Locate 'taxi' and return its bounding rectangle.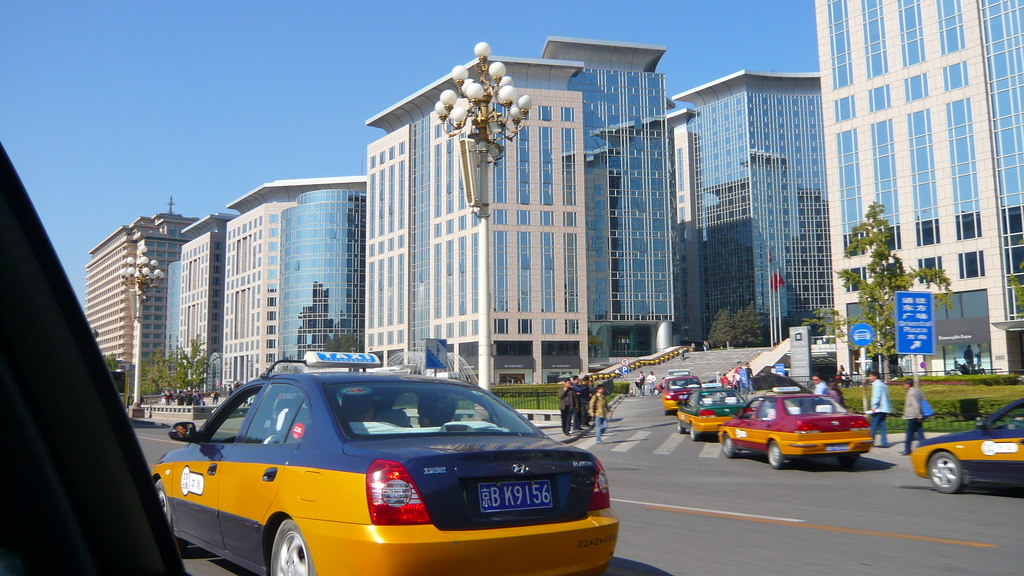
box=[717, 384, 873, 469].
